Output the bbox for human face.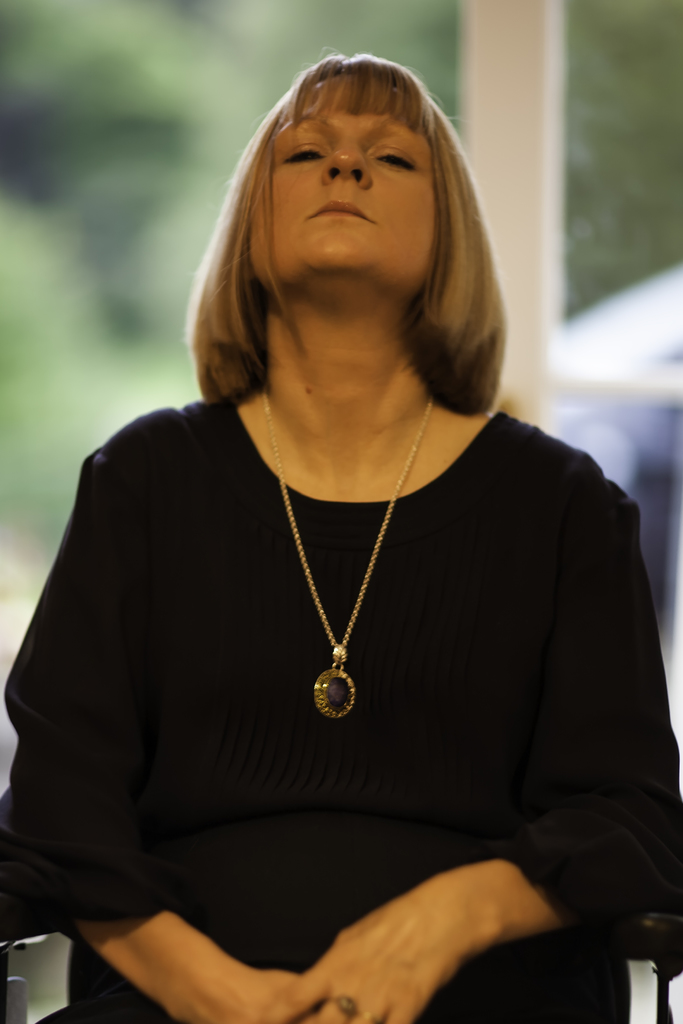
[left=246, top=78, right=435, bottom=293].
